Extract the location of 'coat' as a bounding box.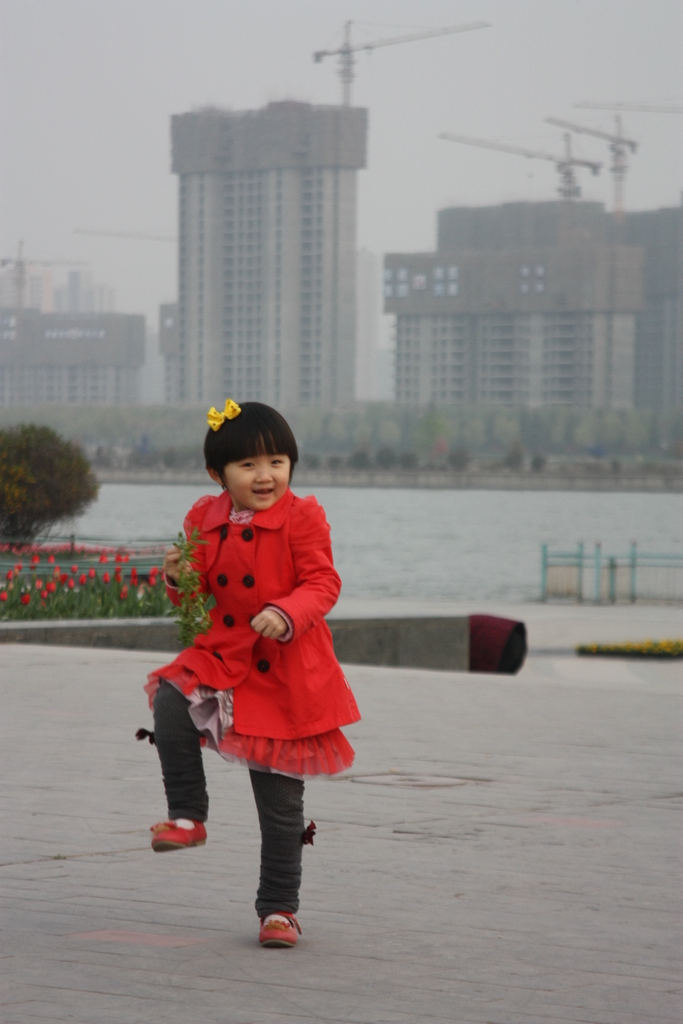
bbox=[156, 471, 354, 794].
